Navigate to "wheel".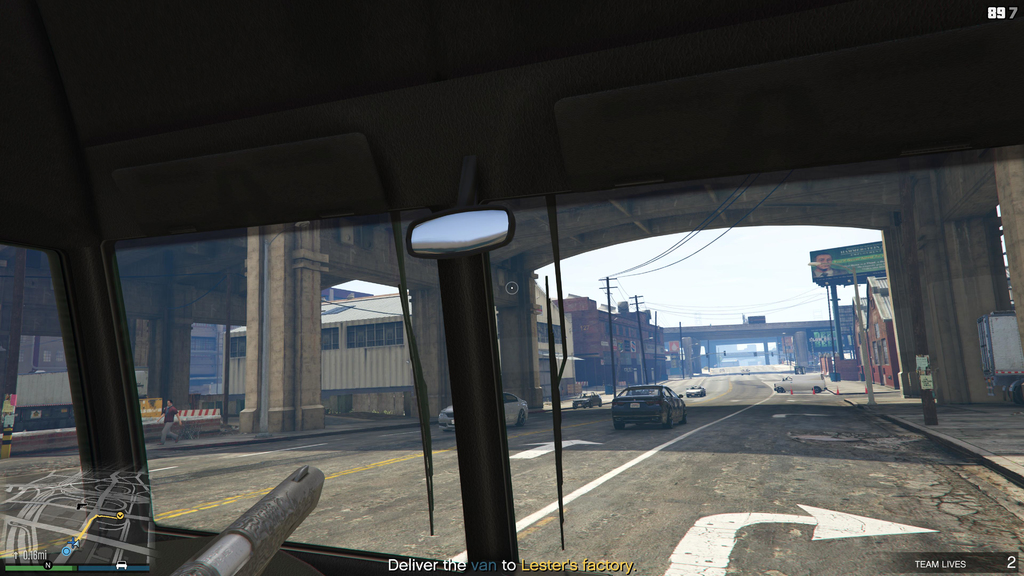
Navigation target: 700/394/702/397.
